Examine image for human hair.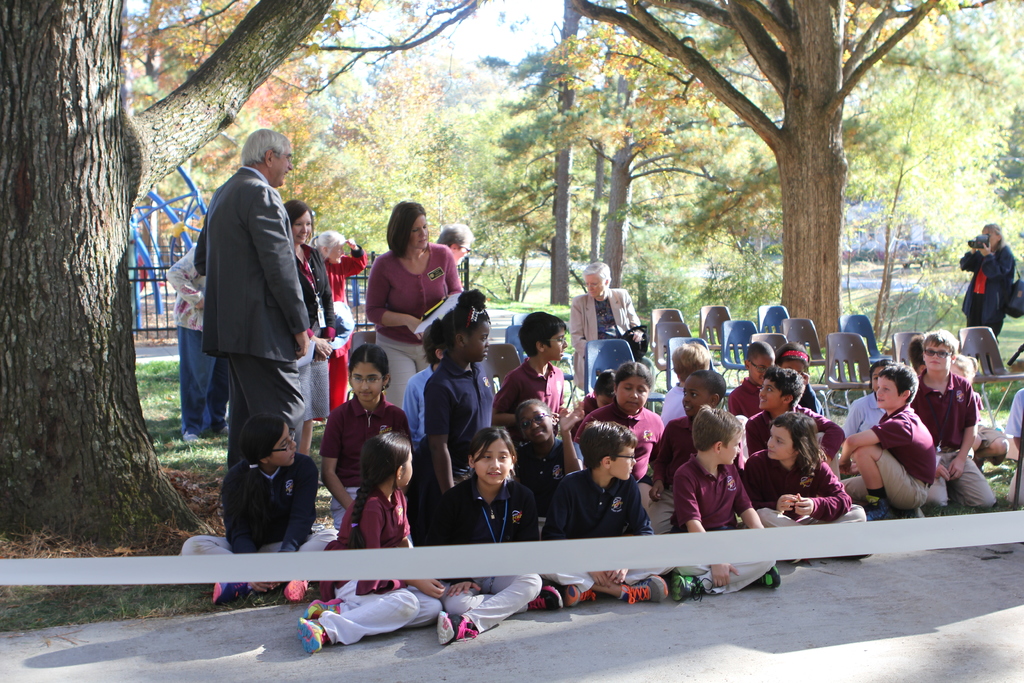
Examination result: locate(577, 265, 606, 290).
